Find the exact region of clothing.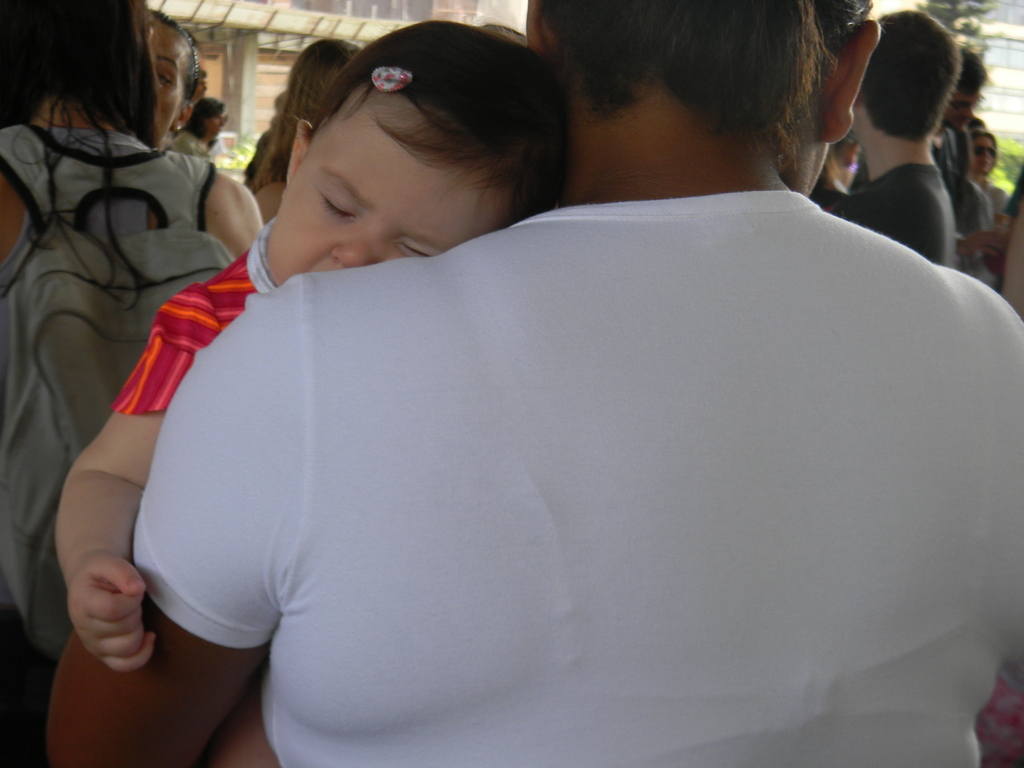
Exact region: {"left": 822, "top": 156, "right": 954, "bottom": 264}.
